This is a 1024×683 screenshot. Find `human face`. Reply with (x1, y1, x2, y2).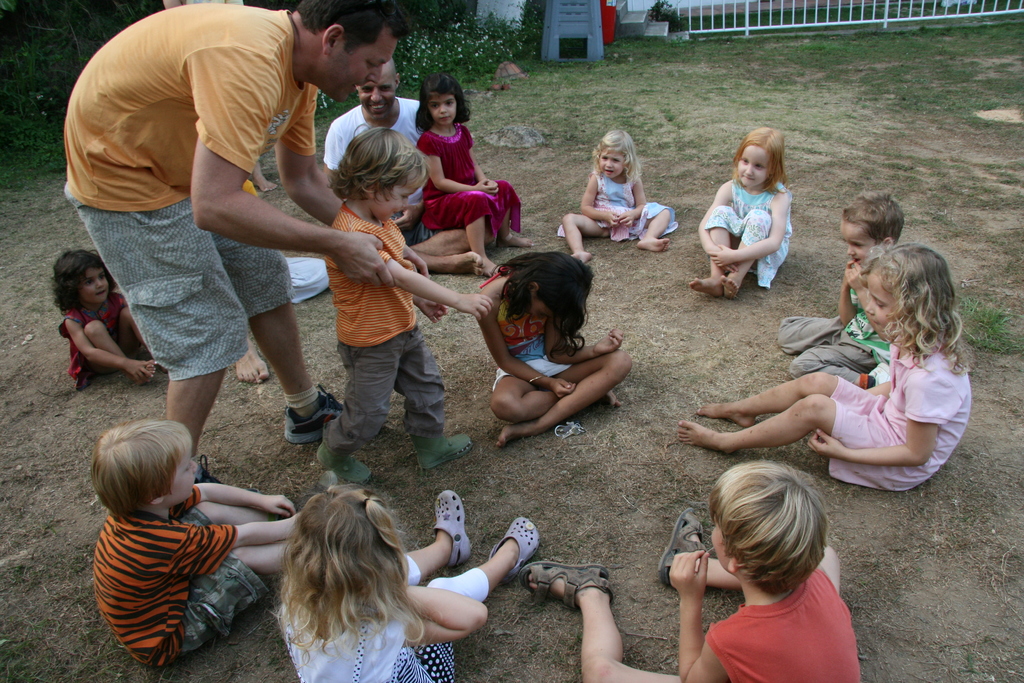
(529, 294, 556, 324).
